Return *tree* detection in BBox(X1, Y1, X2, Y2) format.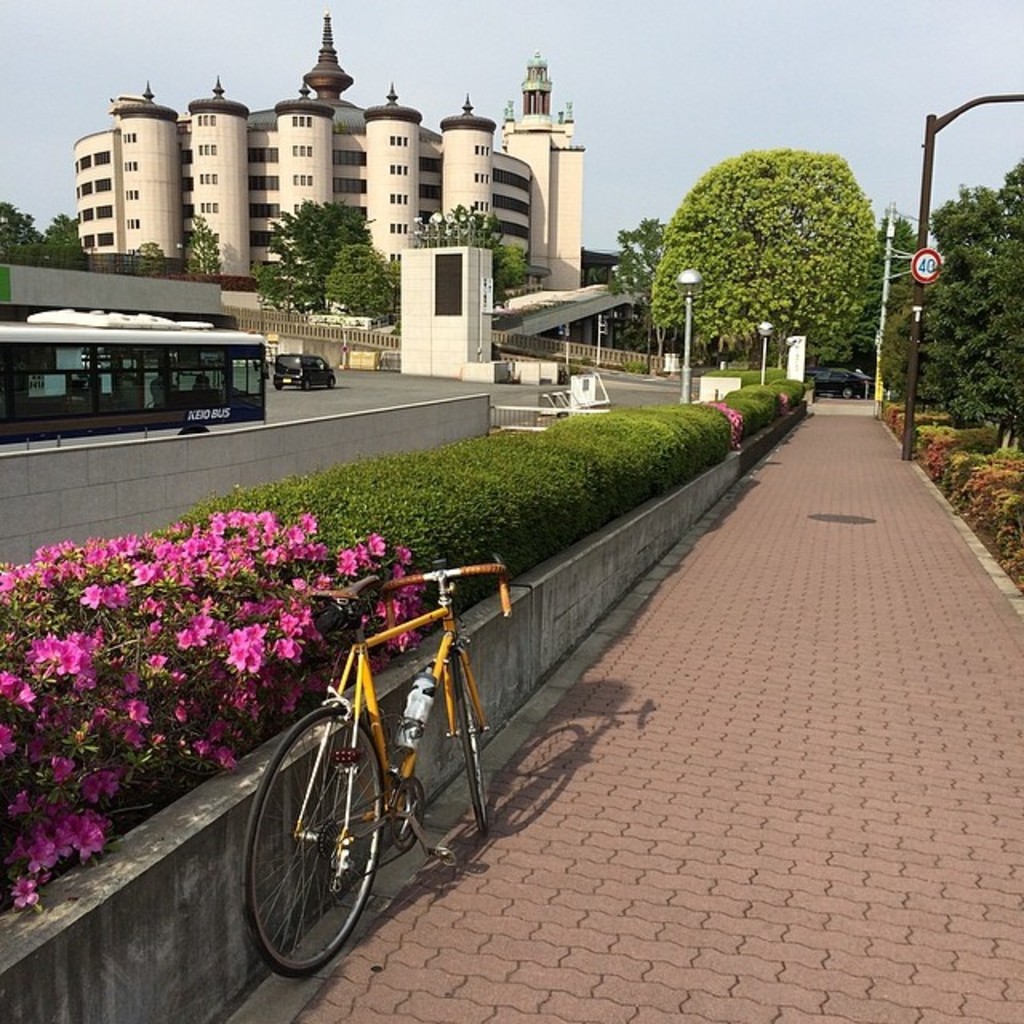
BBox(43, 206, 83, 250).
